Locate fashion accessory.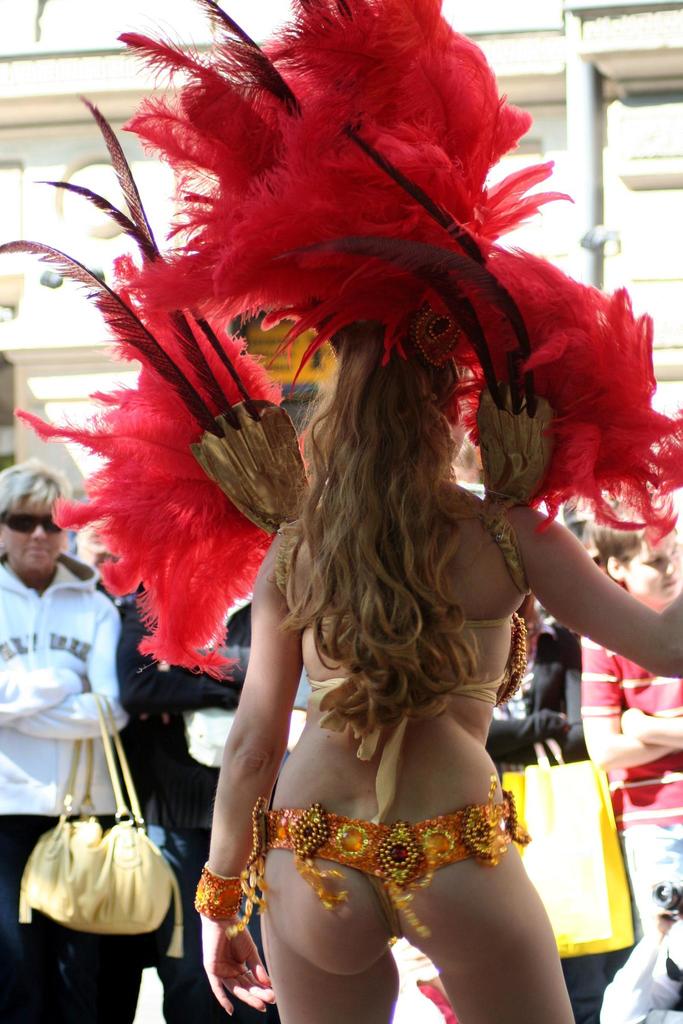
Bounding box: (left=17, top=692, right=185, bottom=958).
